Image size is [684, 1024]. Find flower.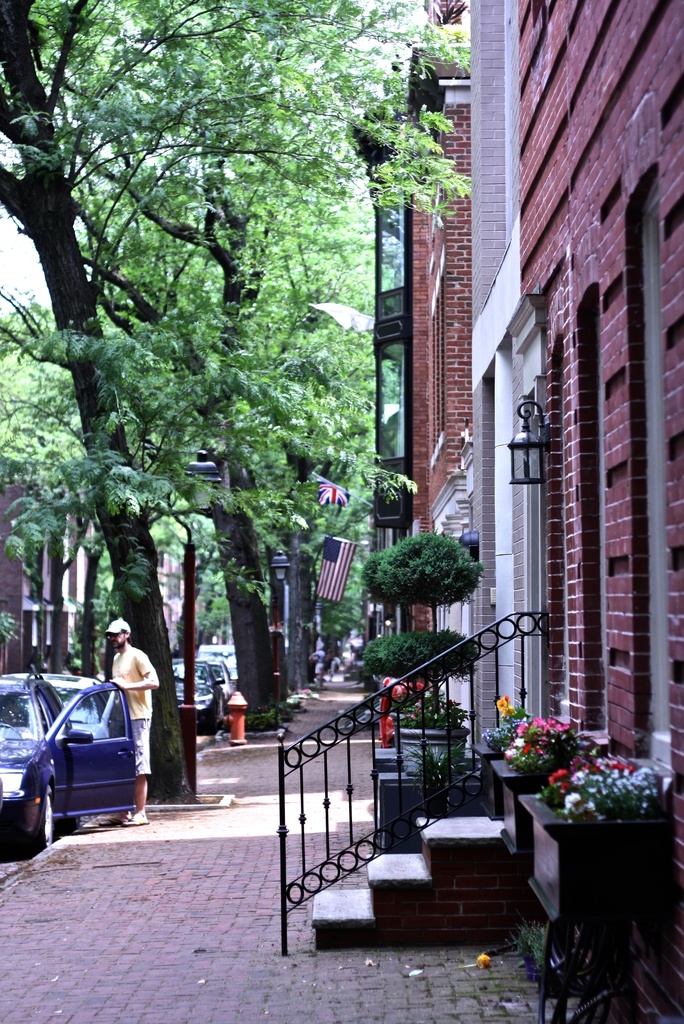
(left=488, top=689, right=521, bottom=718).
